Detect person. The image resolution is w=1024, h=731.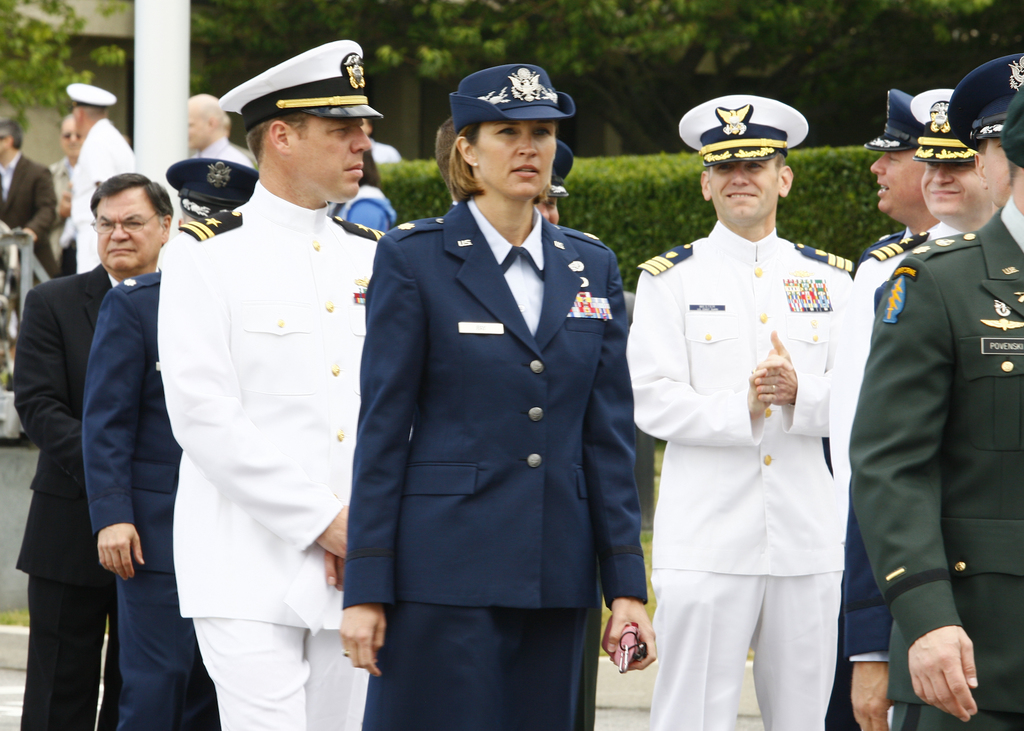
<box>848,82,1000,730</box>.
